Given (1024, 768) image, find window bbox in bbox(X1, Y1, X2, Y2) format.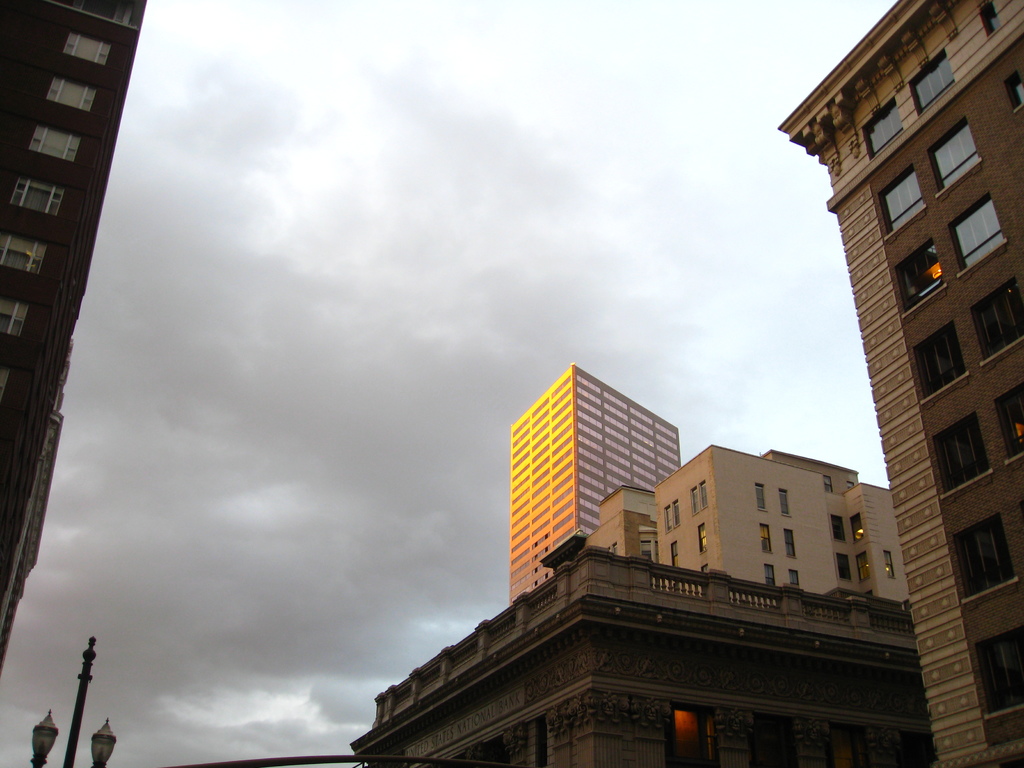
bbox(925, 114, 982, 199).
